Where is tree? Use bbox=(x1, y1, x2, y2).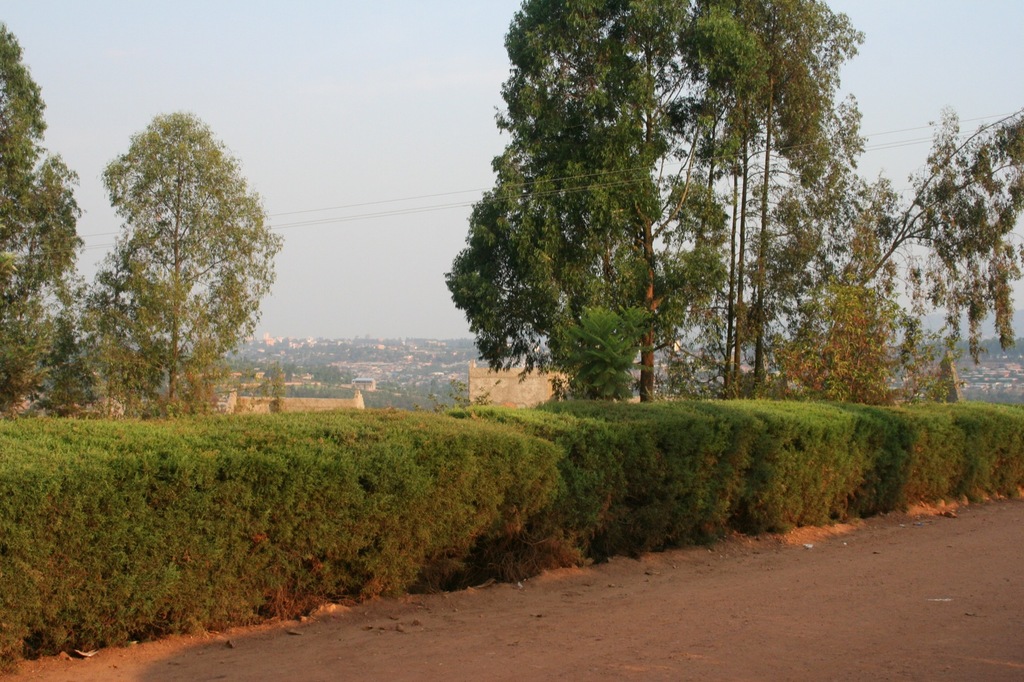
bbox=(0, 20, 88, 414).
